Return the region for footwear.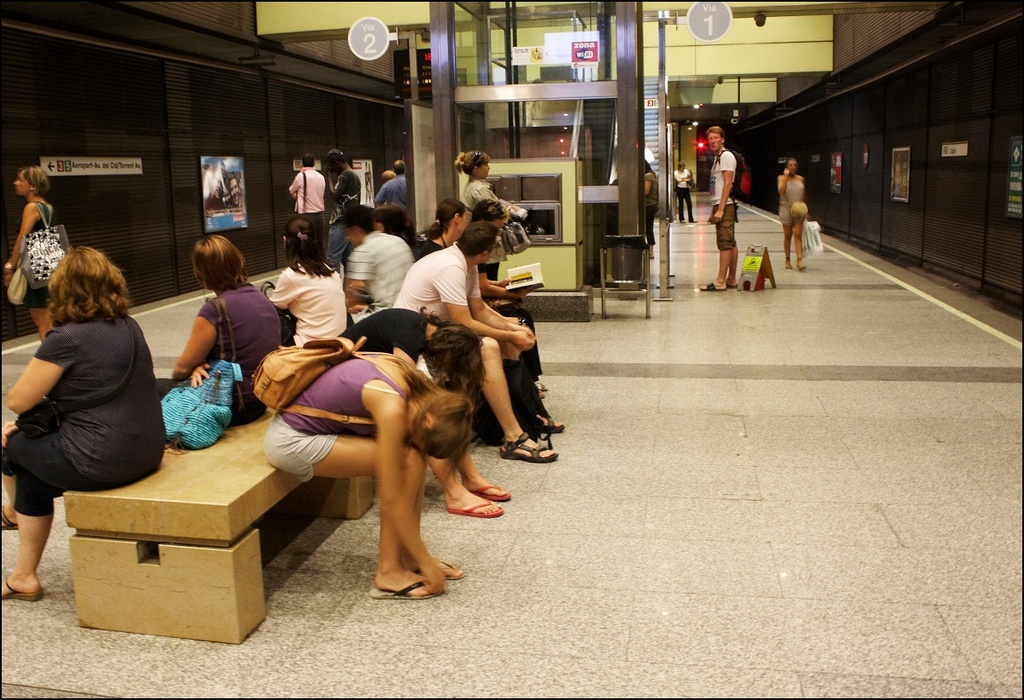
[x1=466, y1=477, x2=509, y2=497].
